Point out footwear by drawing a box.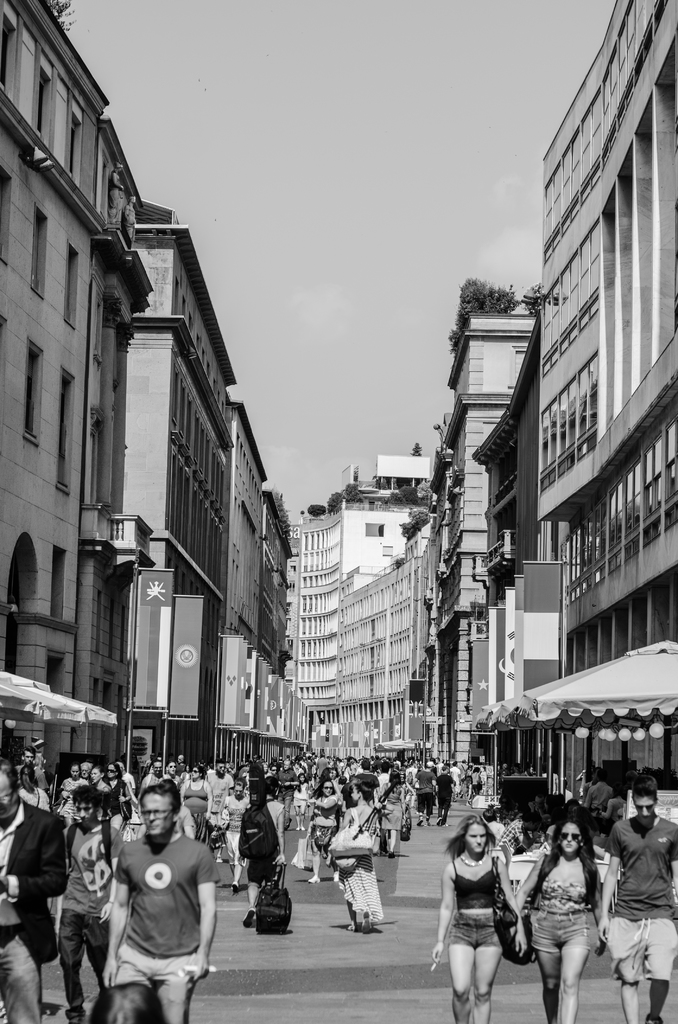
left=646, top=1013, right=664, bottom=1022.
